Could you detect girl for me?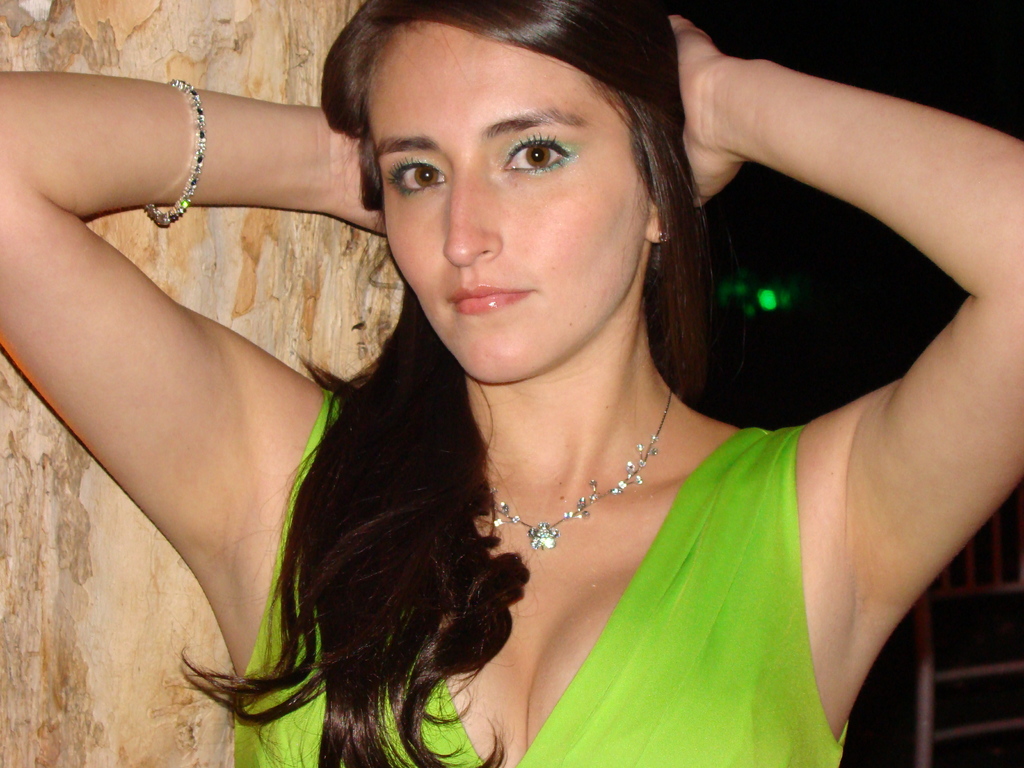
Detection result: [x1=0, y1=0, x2=1023, y2=767].
